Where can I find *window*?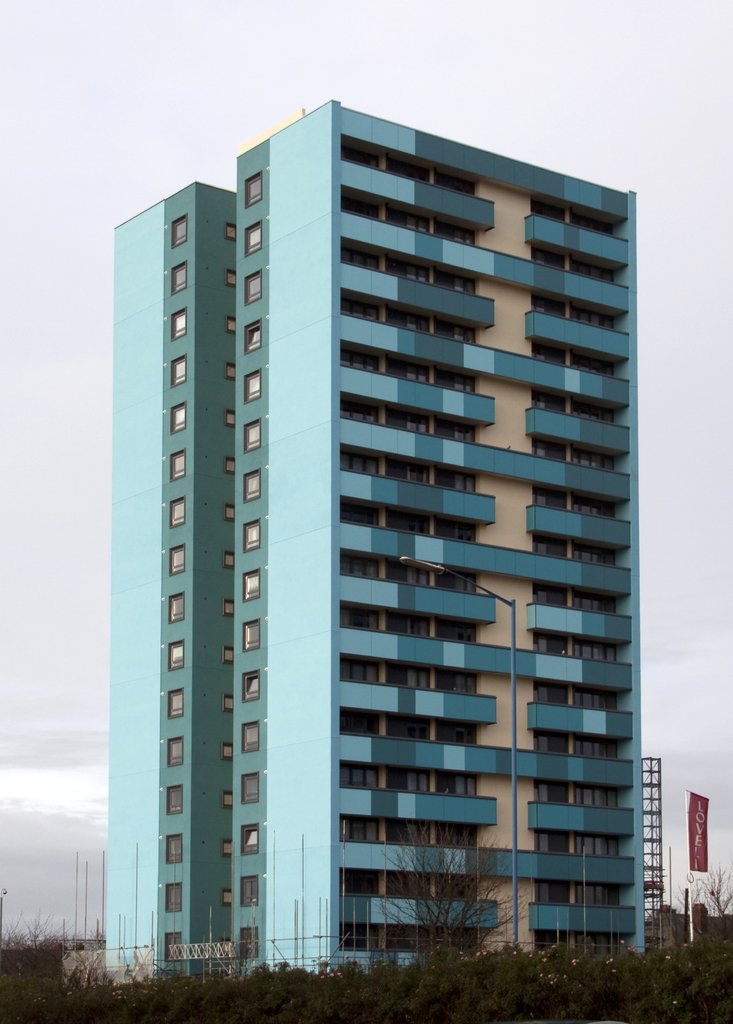
You can find it at <box>436,419,476,443</box>.
